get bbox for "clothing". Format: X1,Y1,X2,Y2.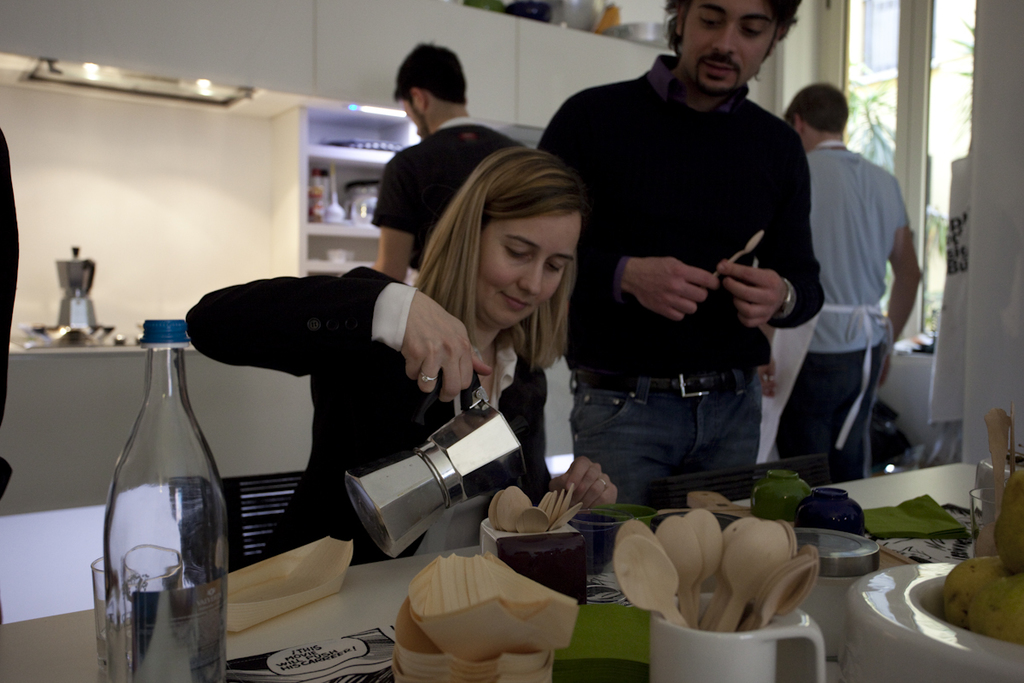
775,142,924,484.
